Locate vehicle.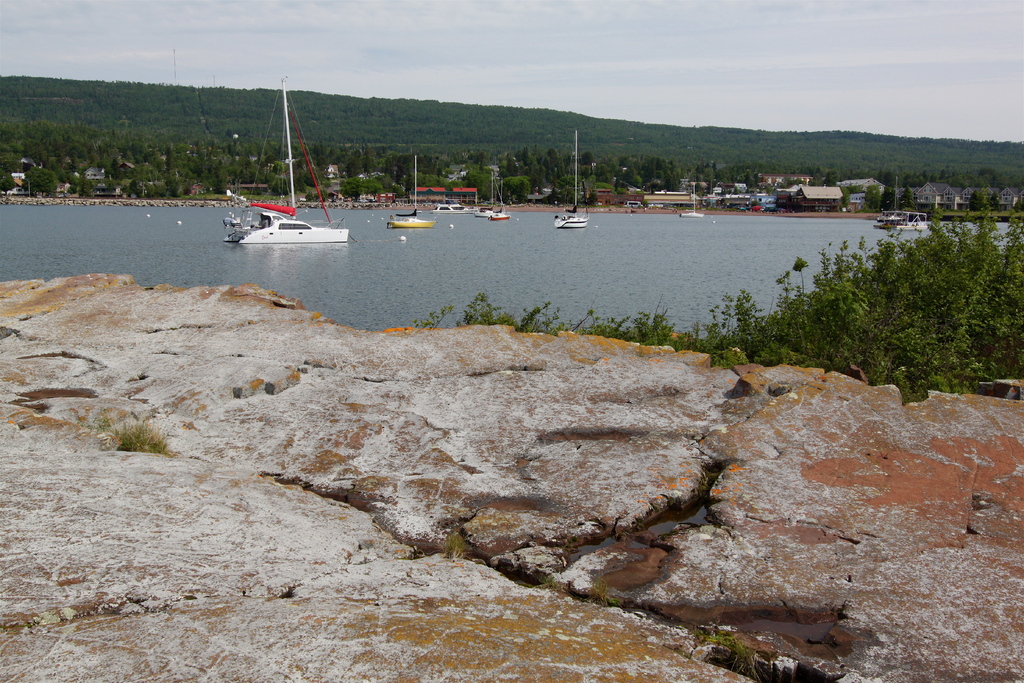
Bounding box: l=472, t=173, r=513, b=220.
